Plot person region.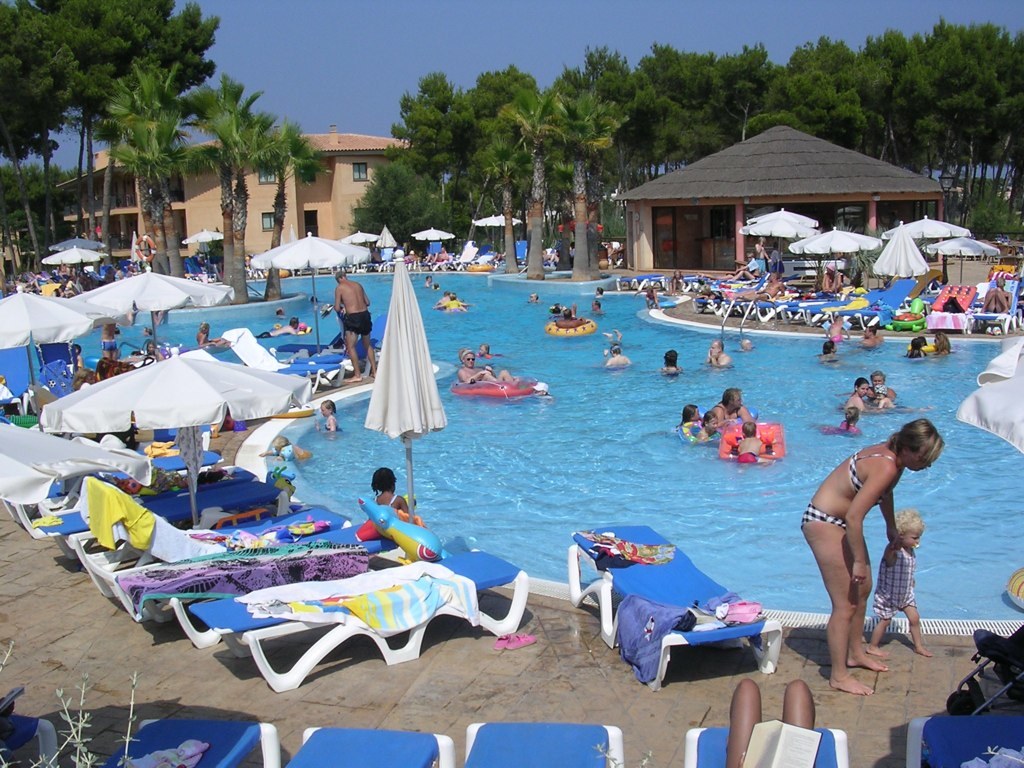
Plotted at detection(628, 279, 665, 304).
